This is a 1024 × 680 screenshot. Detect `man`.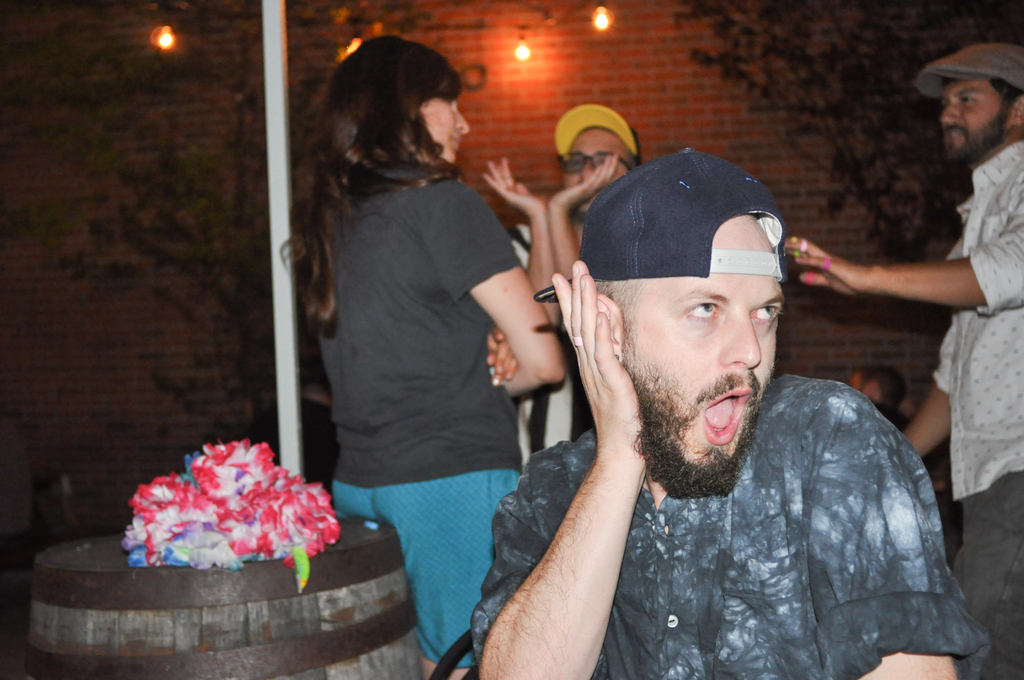
{"left": 470, "top": 145, "right": 995, "bottom": 679}.
